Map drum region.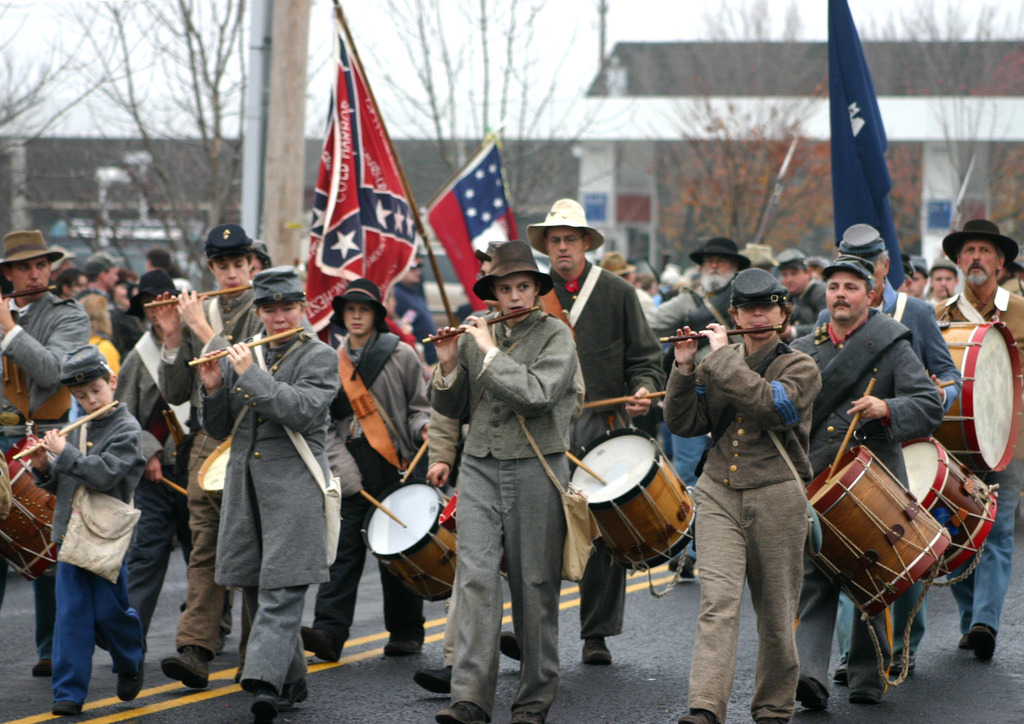
Mapped to x1=571, y1=429, x2=697, y2=570.
